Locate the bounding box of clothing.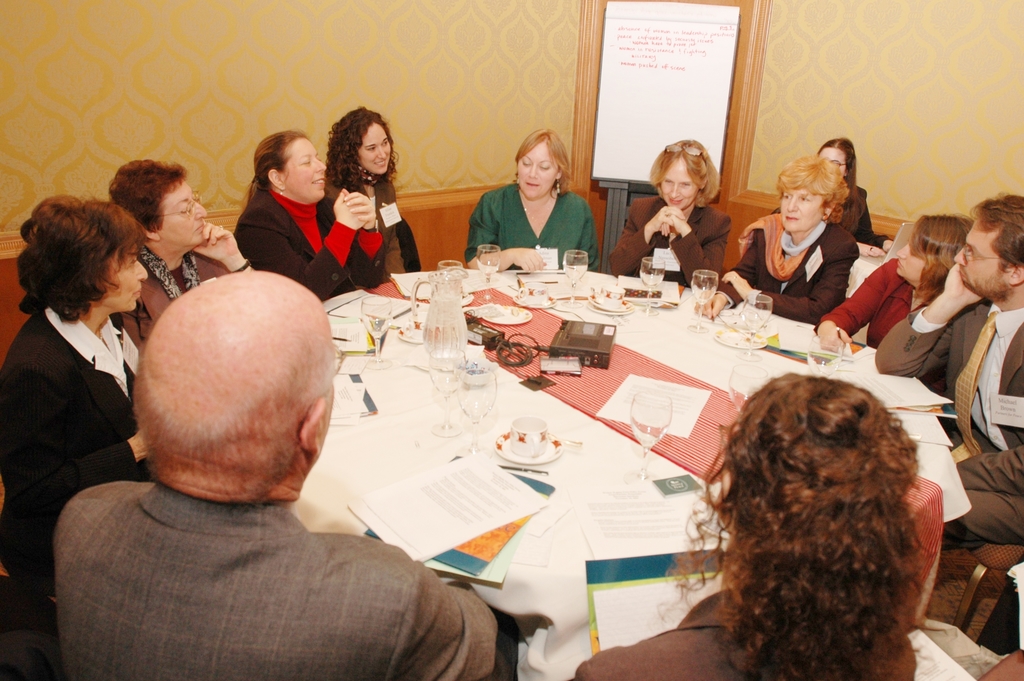
Bounding box: bbox=(829, 259, 922, 352).
